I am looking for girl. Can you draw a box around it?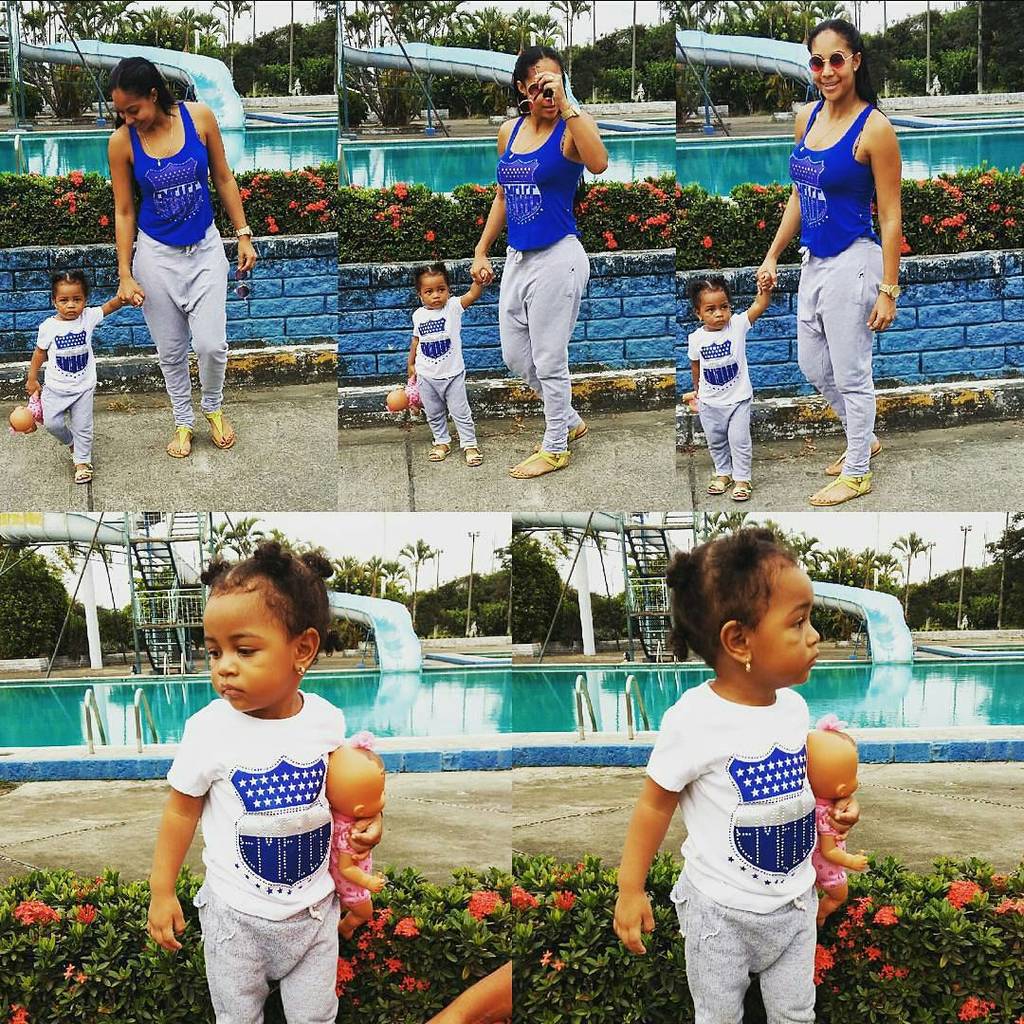
Sure, the bounding box is select_region(325, 729, 388, 939).
